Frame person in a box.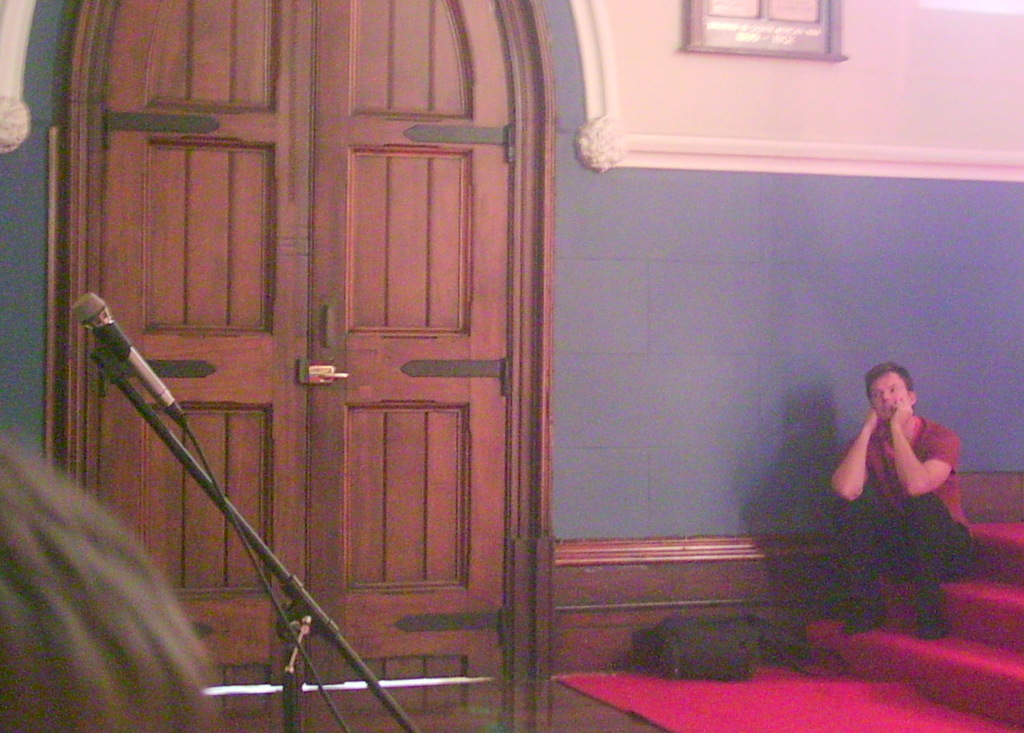
pyautogui.locateOnScreen(824, 356, 980, 634).
